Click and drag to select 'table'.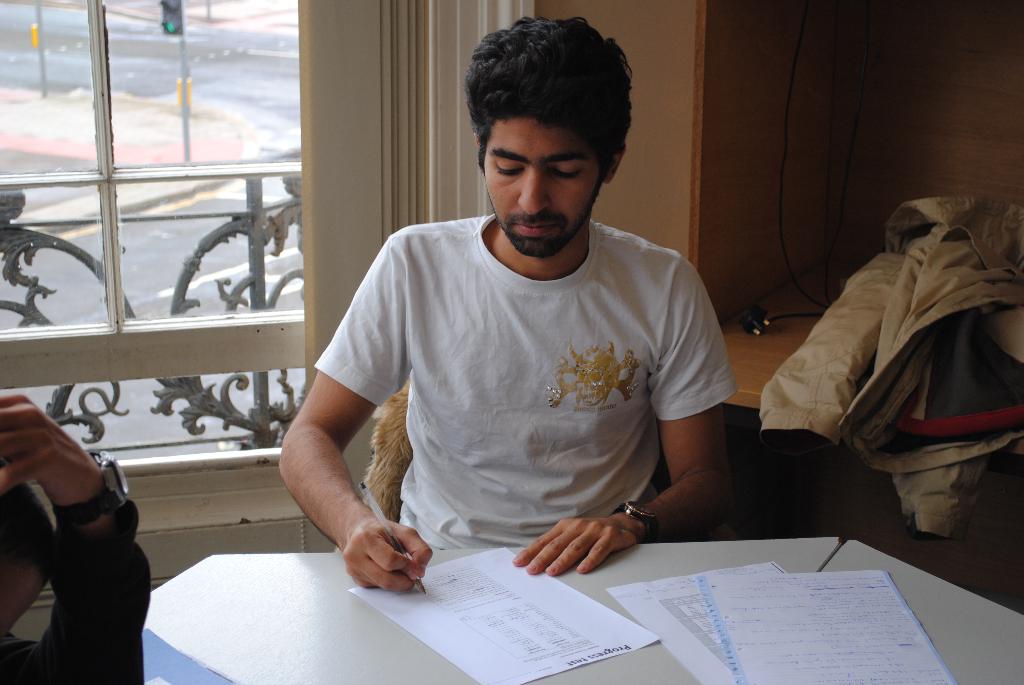
Selection: (116, 537, 1023, 684).
